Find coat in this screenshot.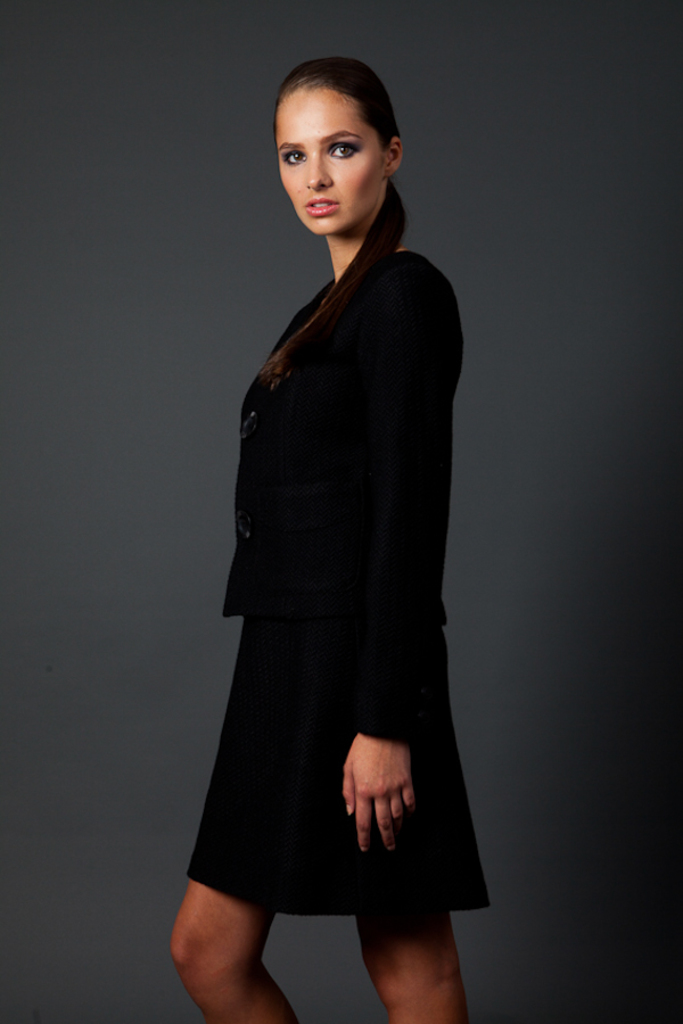
The bounding box for coat is BBox(196, 130, 466, 928).
